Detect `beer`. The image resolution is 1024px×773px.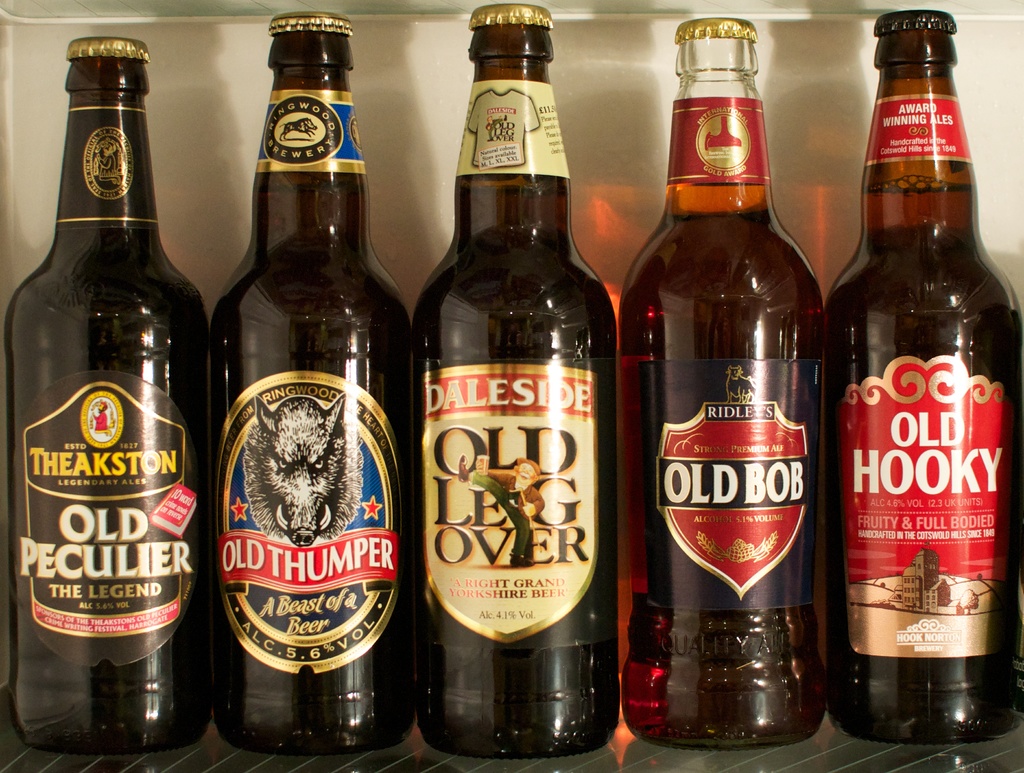
216,8,410,758.
